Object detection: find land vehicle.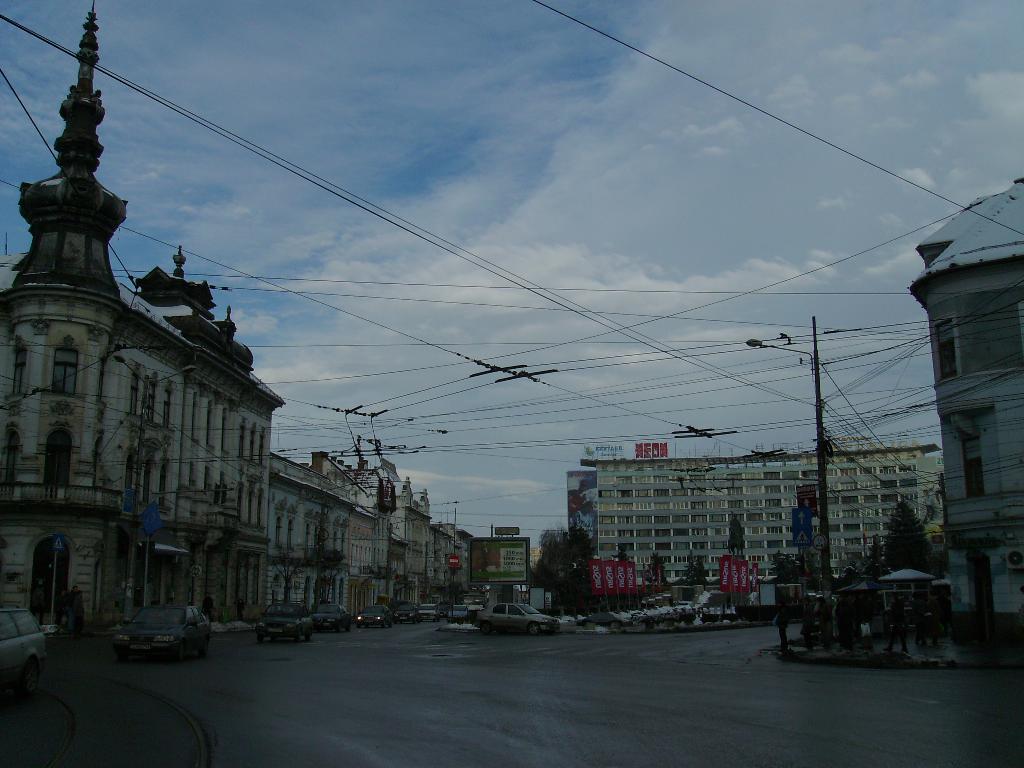
{"left": 255, "top": 602, "right": 316, "bottom": 644}.
